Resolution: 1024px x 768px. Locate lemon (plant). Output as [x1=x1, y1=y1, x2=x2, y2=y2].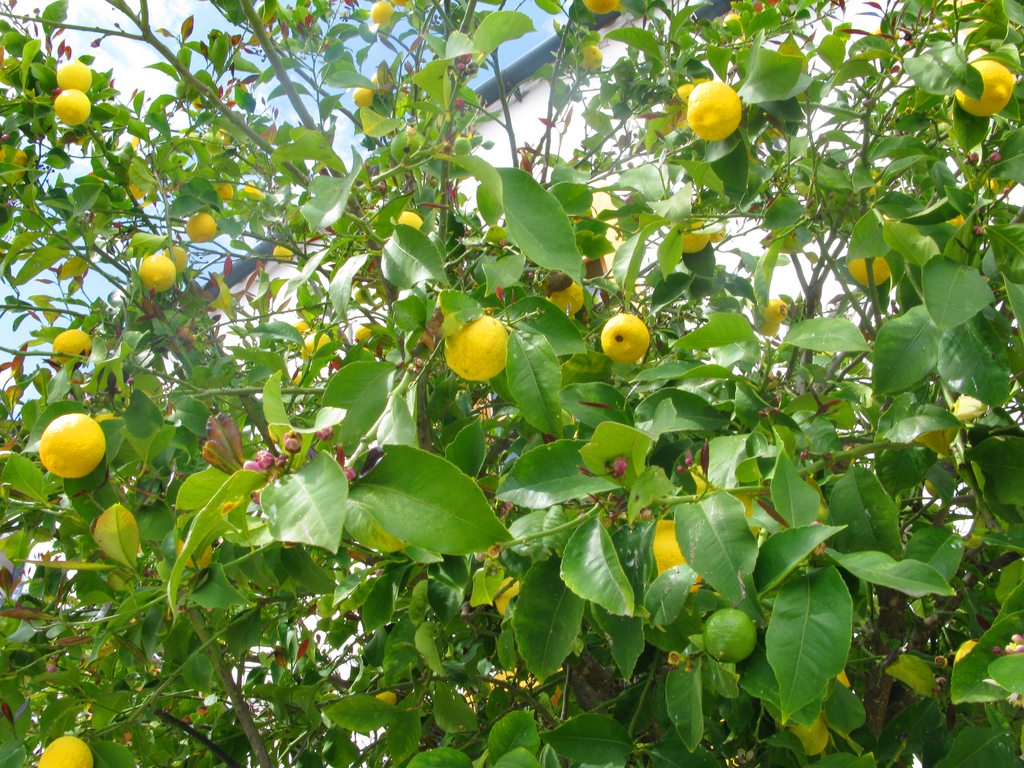
[x1=444, y1=319, x2=511, y2=381].
